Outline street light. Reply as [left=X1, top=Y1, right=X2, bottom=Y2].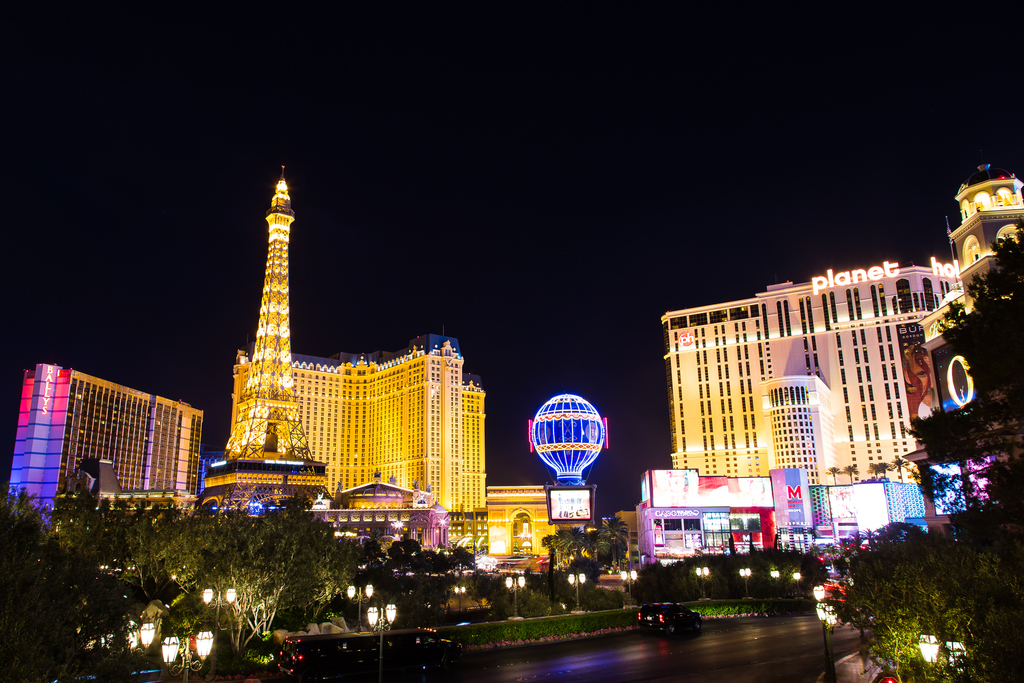
[left=159, top=625, right=220, bottom=682].
